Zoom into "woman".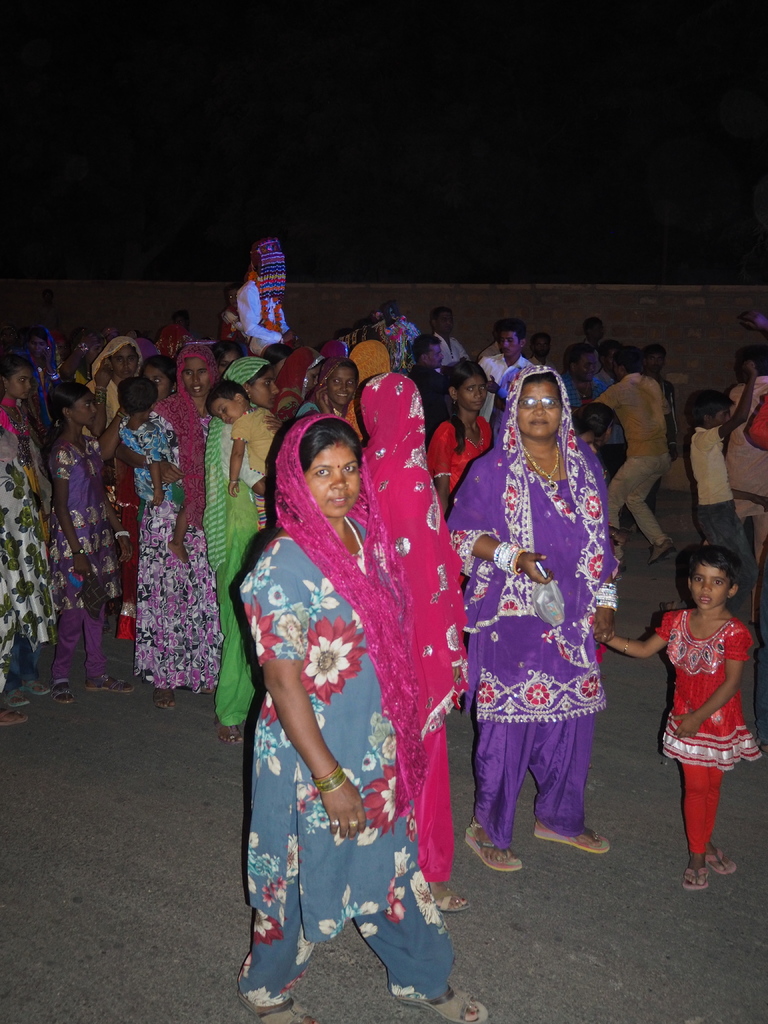
Zoom target: region(351, 365, 472, 892).
